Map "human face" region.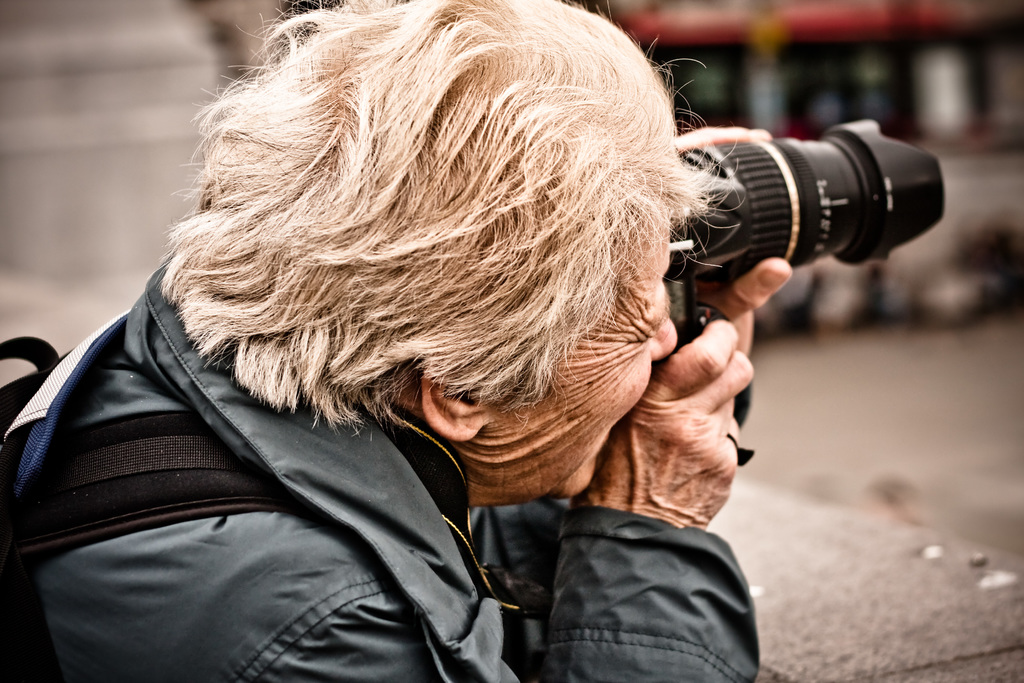
Mapped to rect(490, 215, 680, 498).
